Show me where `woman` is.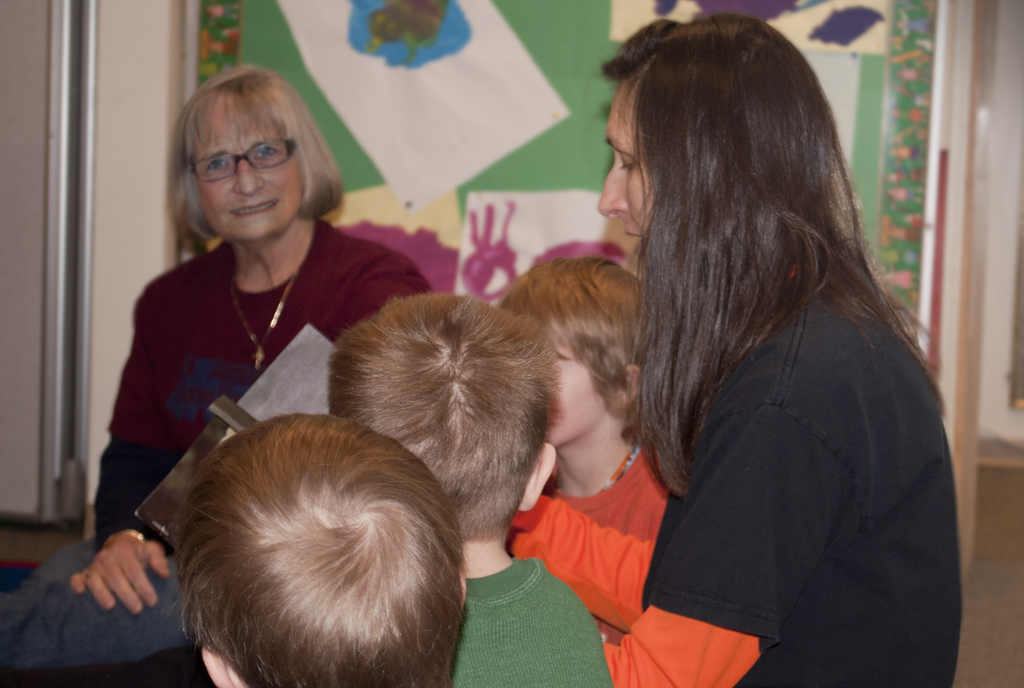
`woman` is at region(482, 13, 991, 679).
